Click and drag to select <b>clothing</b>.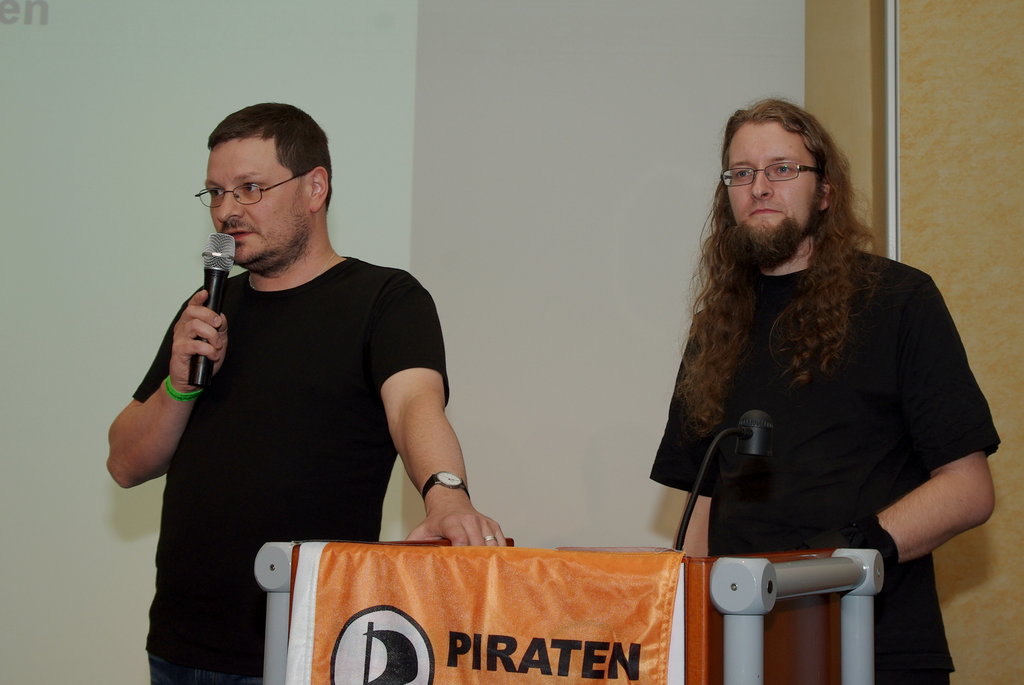
Selection: <bbox>120, 243, 459, 681</bbox>.
